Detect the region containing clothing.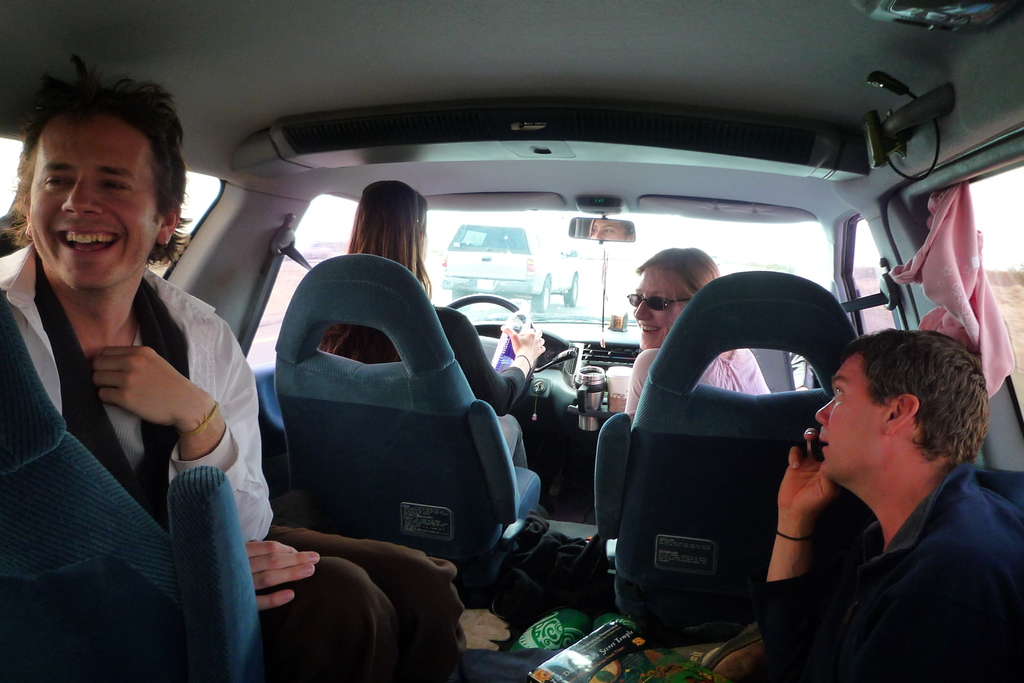
locate(624, 349, 763, 391).
